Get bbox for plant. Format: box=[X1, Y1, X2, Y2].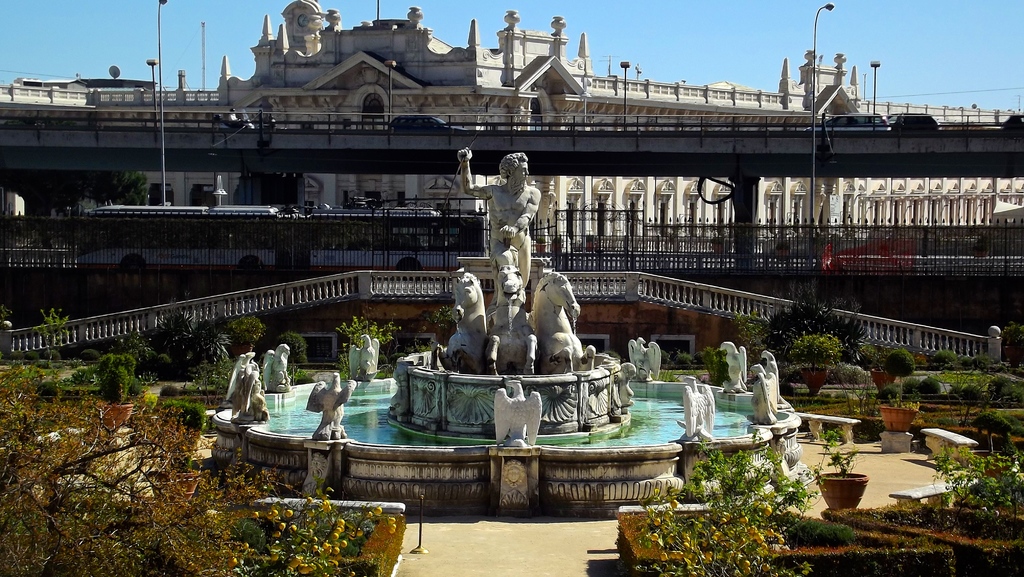
box=[767, 295, 868, 362].
